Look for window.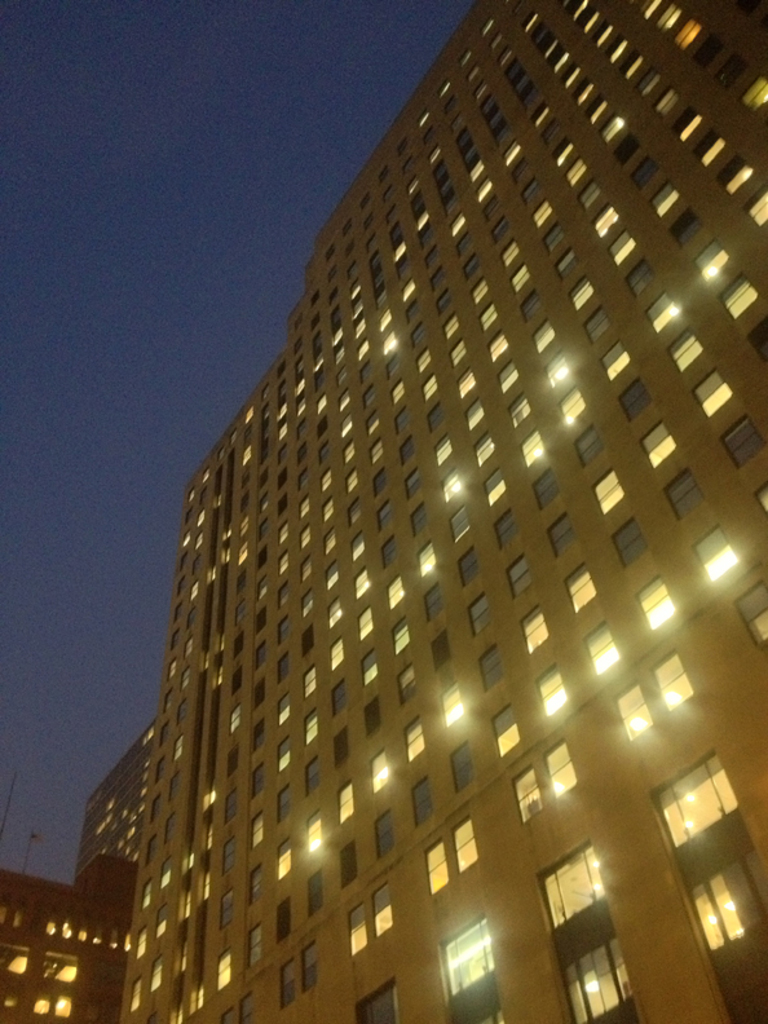
Found: BBox(279, 905, 290, 955).
